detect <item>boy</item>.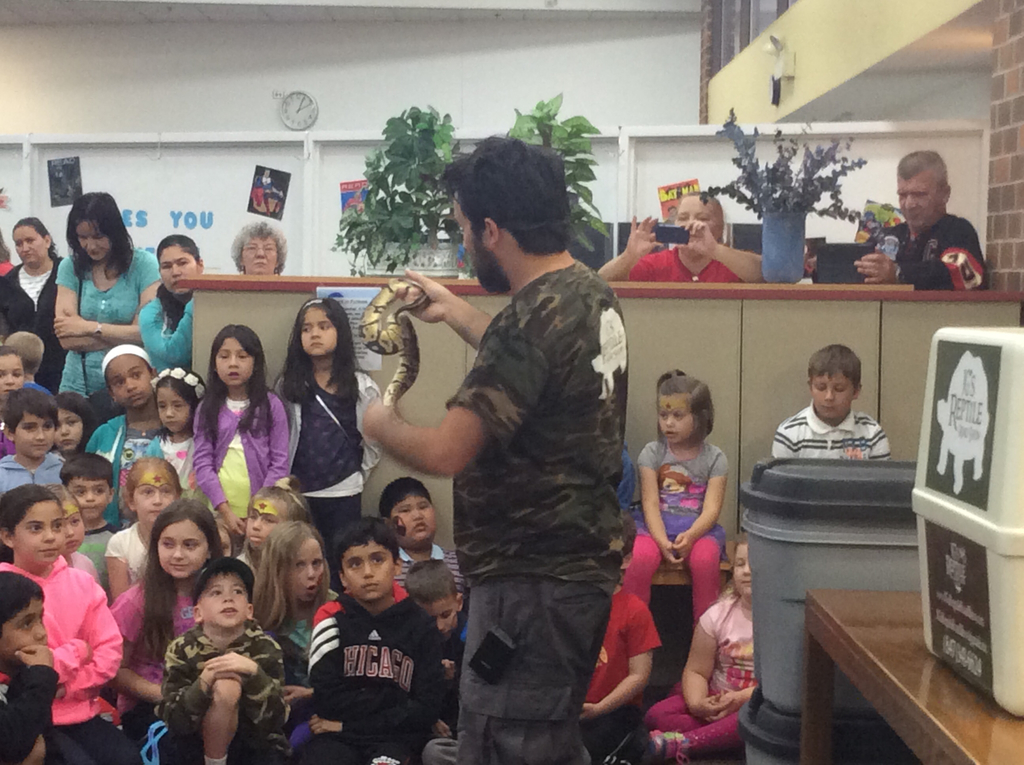
Detected at {"x1": 774, "y1": 346, "x2": 895, "y2": 467}.
